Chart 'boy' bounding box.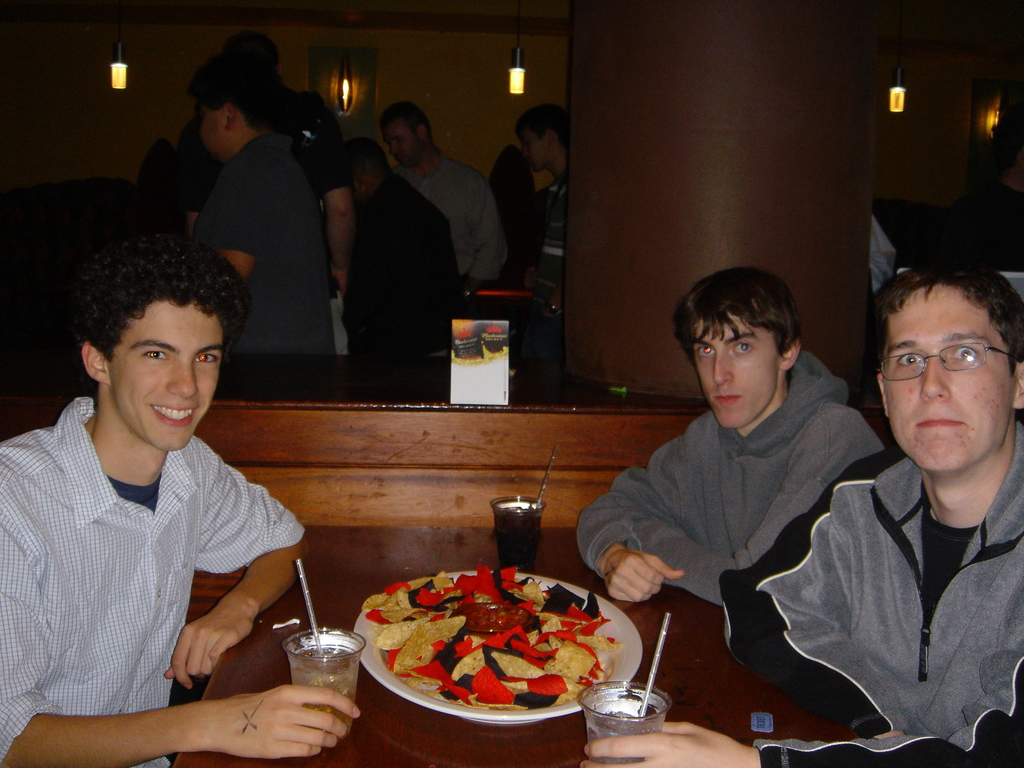
Charted: left=15, top=227, right=301, bottom=744.
